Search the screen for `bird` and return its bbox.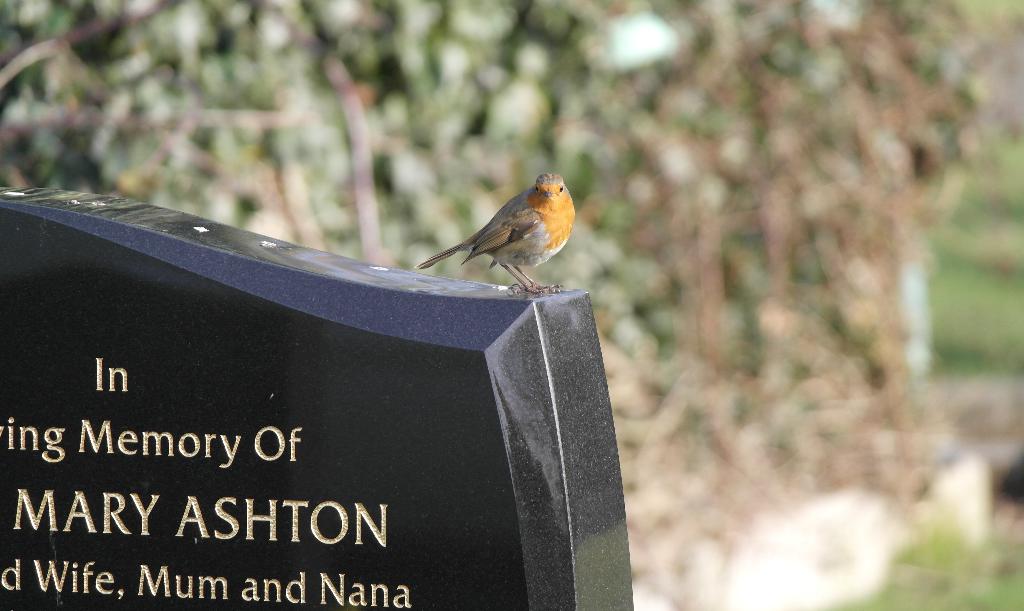
Found: (x1=417, y1=176, x2=582, y2=298).
